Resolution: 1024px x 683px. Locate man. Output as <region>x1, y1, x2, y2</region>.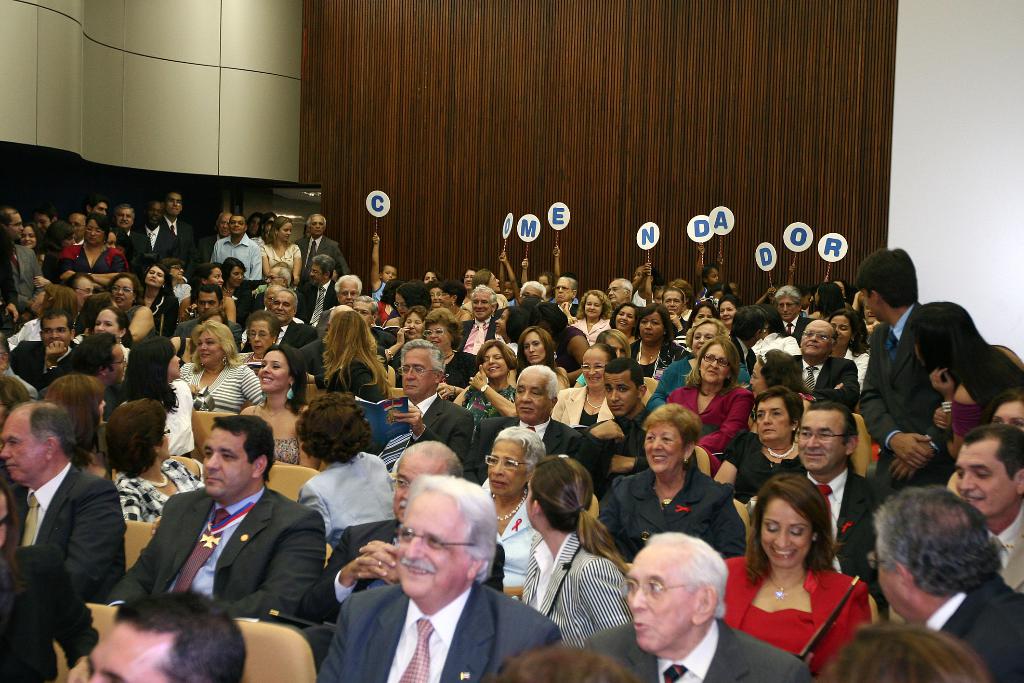
<region>264, 264, 294, 285</region>.
